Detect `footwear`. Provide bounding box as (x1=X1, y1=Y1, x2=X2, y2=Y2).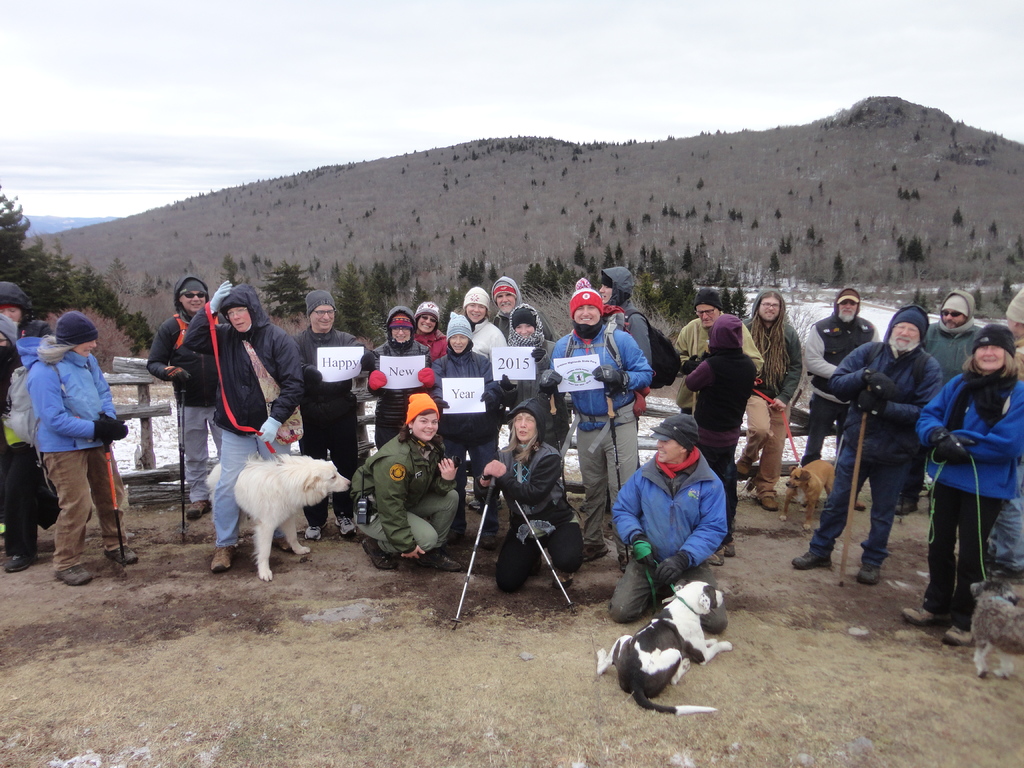
(x1=466, y1=498, x2=502, y2=512).
